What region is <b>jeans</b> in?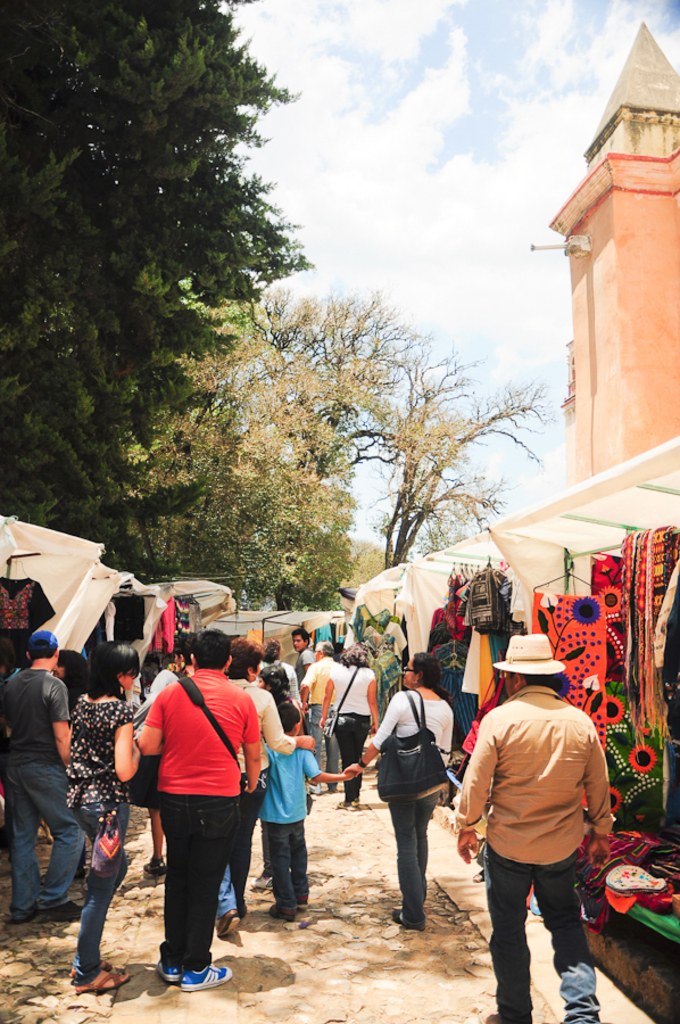
[x1=3, y1=767, x2=84, y2=918].
